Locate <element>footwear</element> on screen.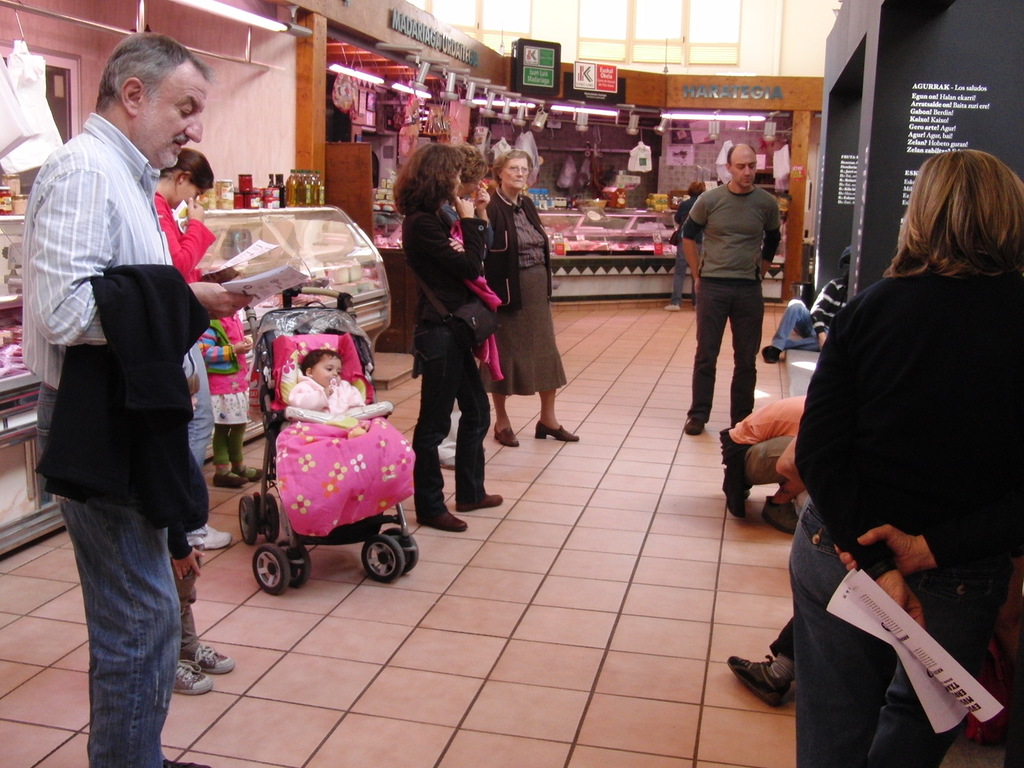
On screen at 169 657 218 696.
